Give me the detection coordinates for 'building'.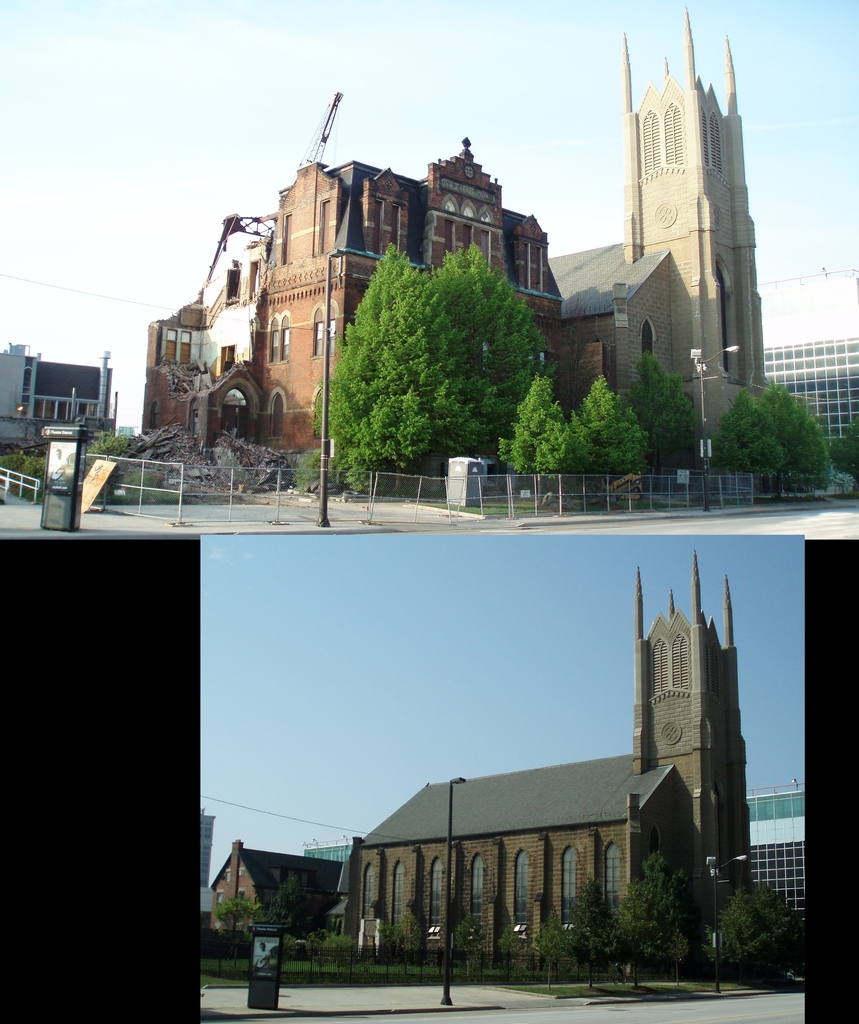
<region>139, 131, 568, 494</region>.
